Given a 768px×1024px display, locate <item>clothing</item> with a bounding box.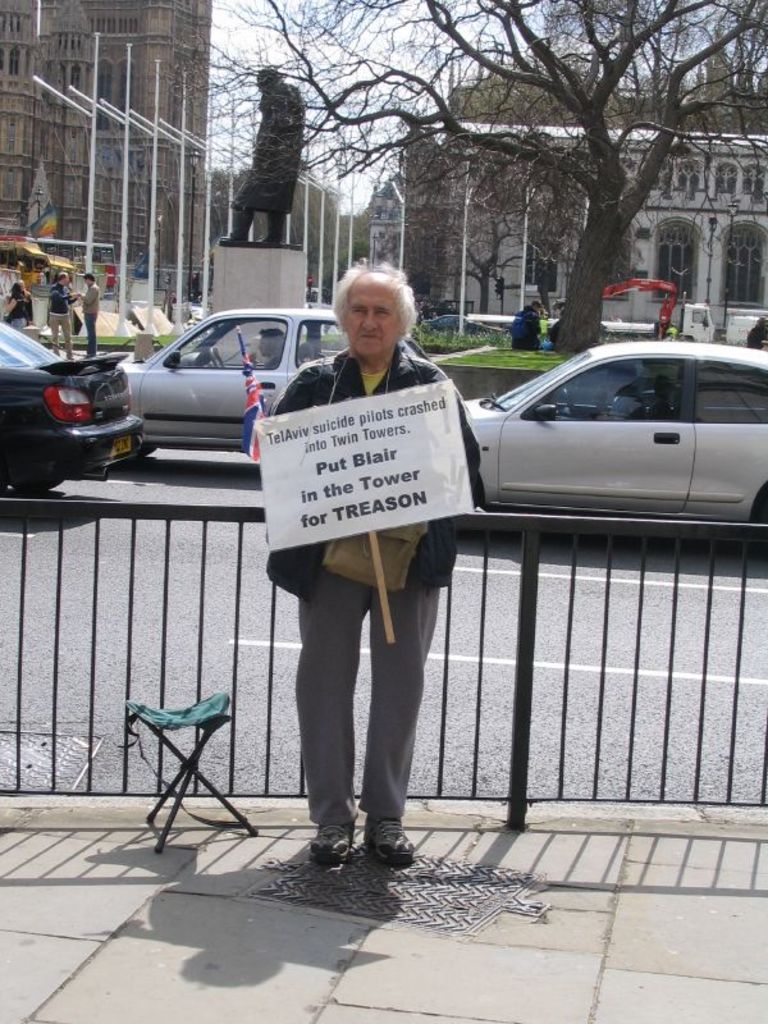
Located: detection(6, 291, 28, 324).
